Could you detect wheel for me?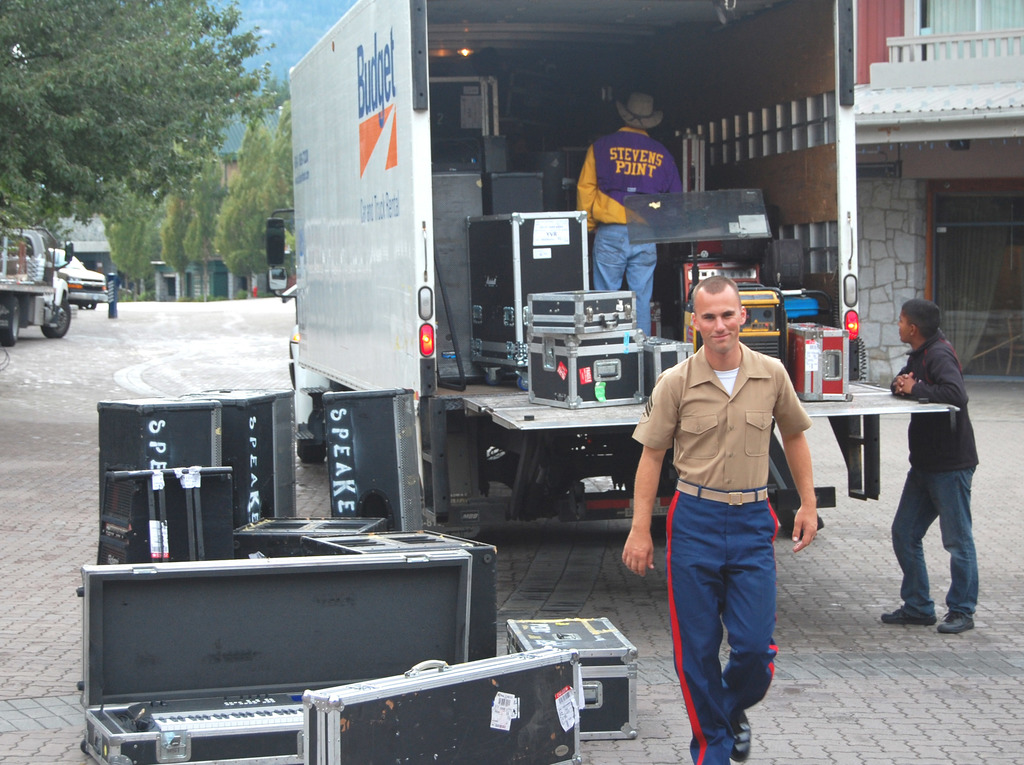
Detection result: <region>296, 443, 324, 464</region>.
